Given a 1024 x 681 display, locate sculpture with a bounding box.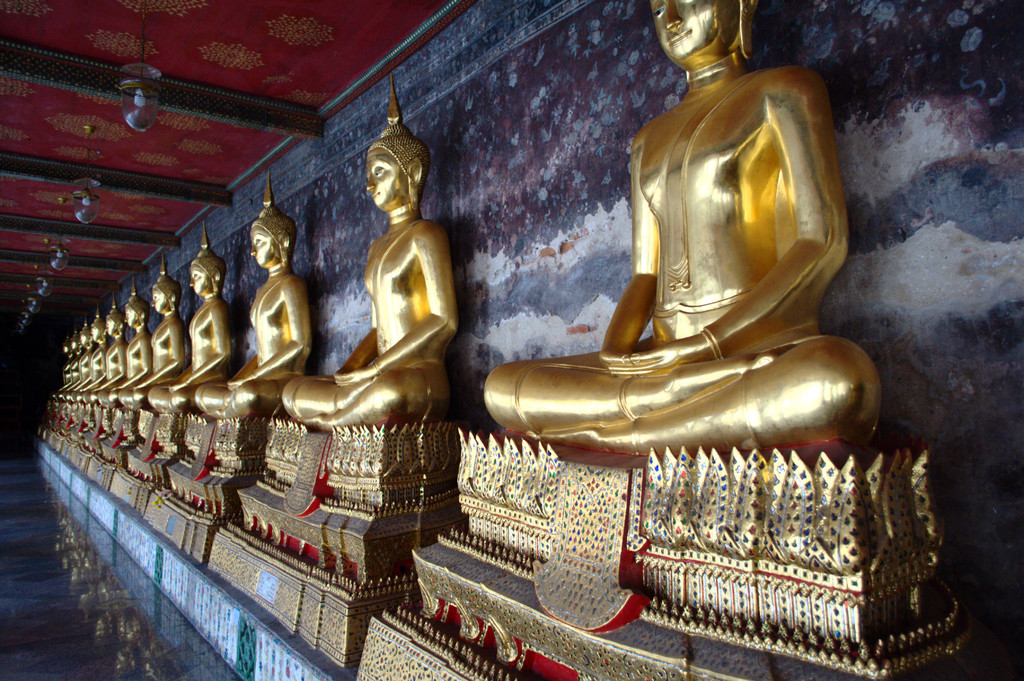
Located: select_region(138, 169, 307, 561).
